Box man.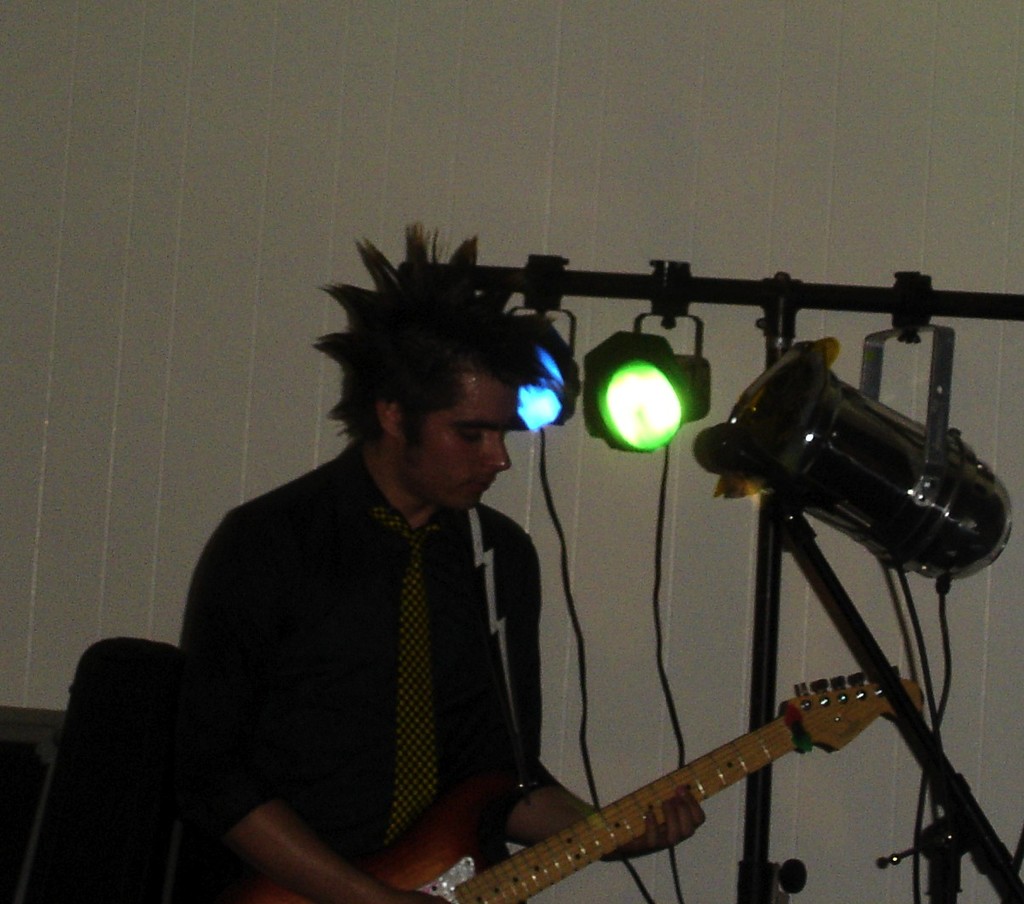
(left=174, top=222, right=705, bottom=903).
